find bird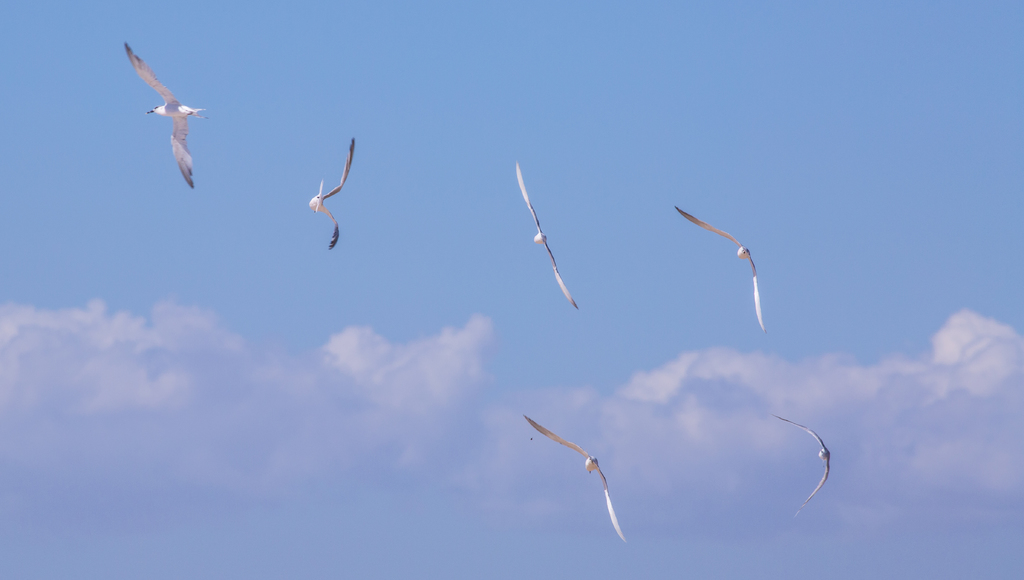
672:200:771:333
